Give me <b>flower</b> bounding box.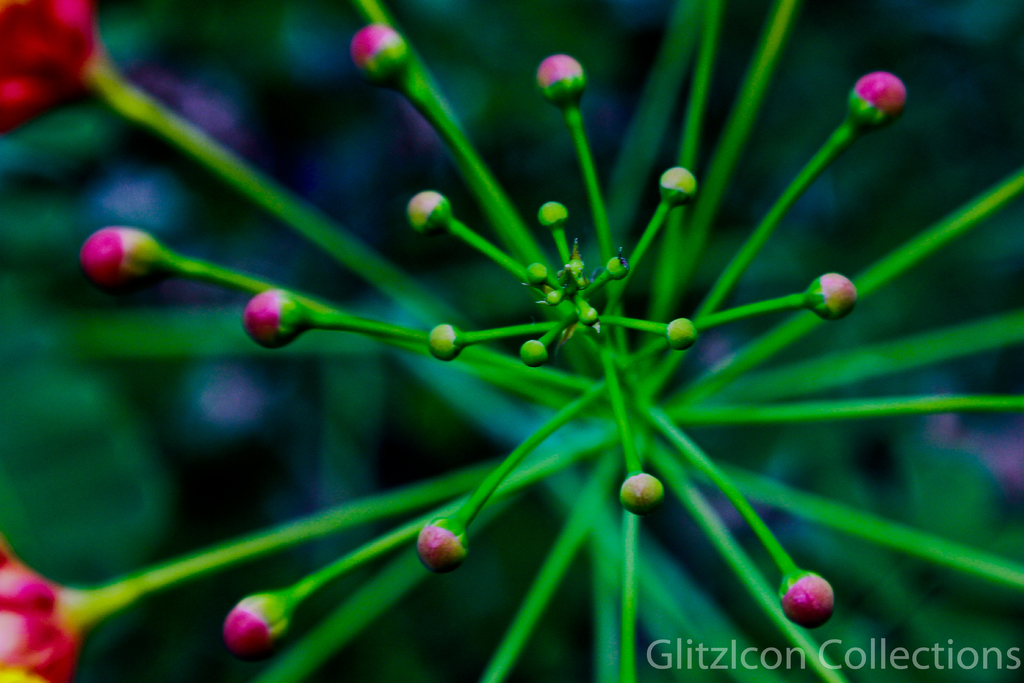
region(0, 0, 100, 142).
